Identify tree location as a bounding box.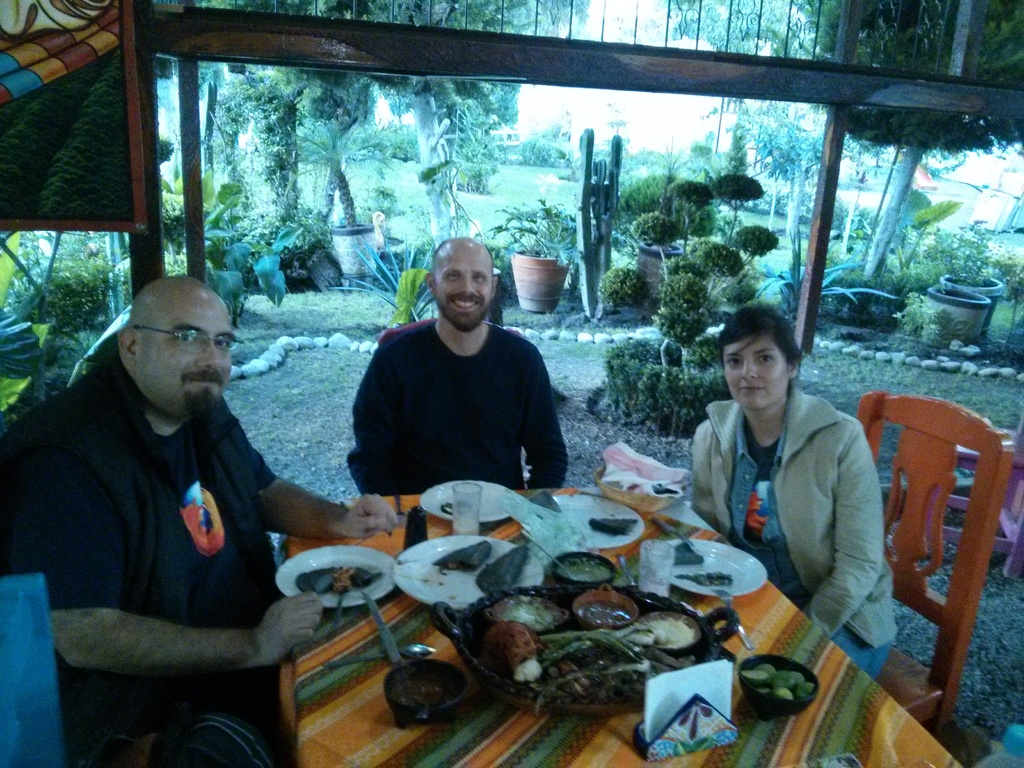
bbox=[803, 260, 886, 295].
